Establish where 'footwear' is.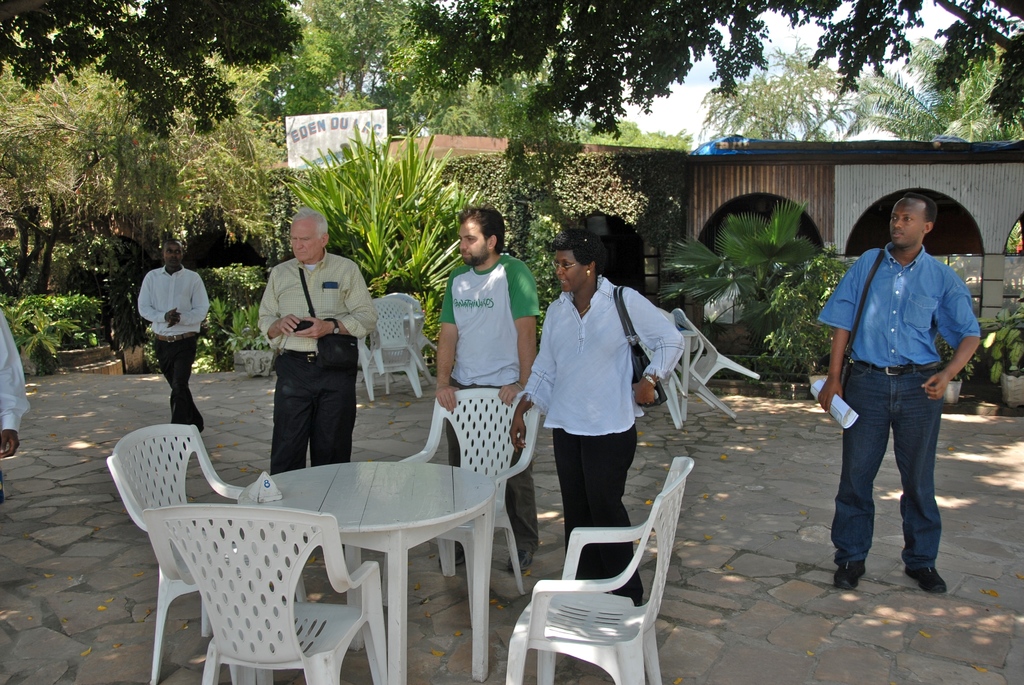
Established at <region>906, 560, 950, 591</region>.
